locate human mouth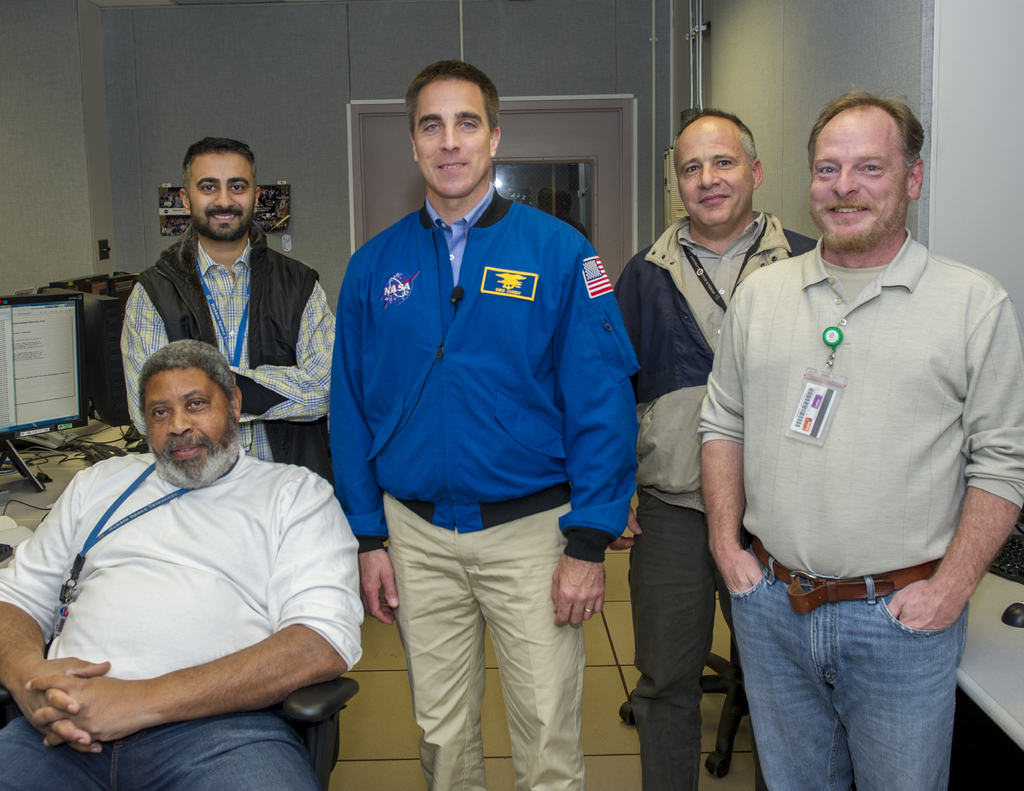
select_region(210, 212, 239, 221)
